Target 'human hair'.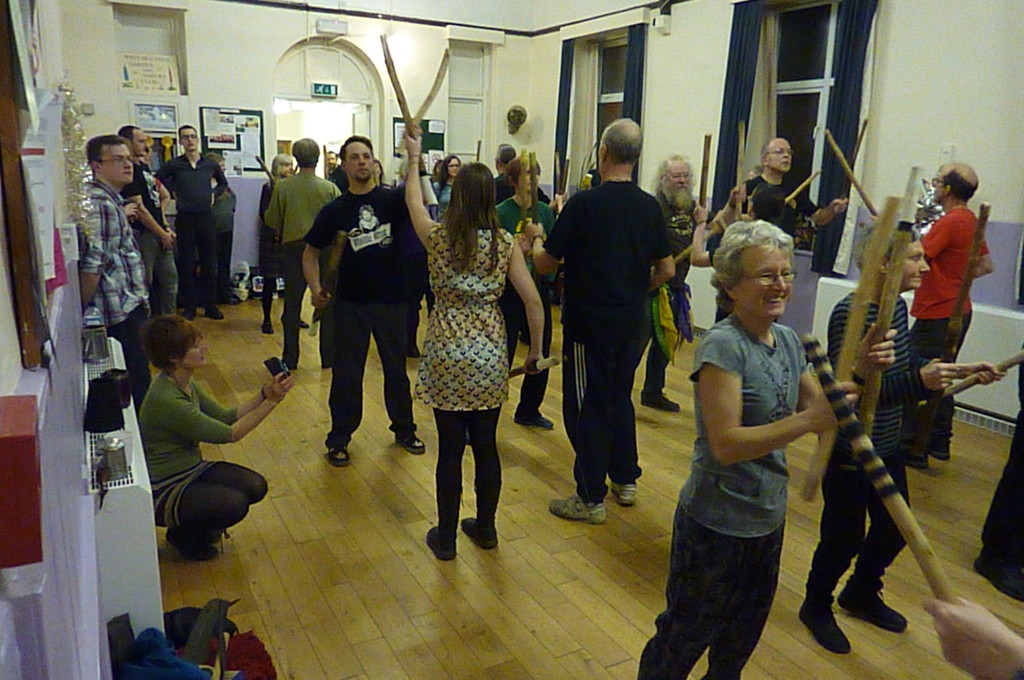
Target region: region(849, 222, 922, 277).
